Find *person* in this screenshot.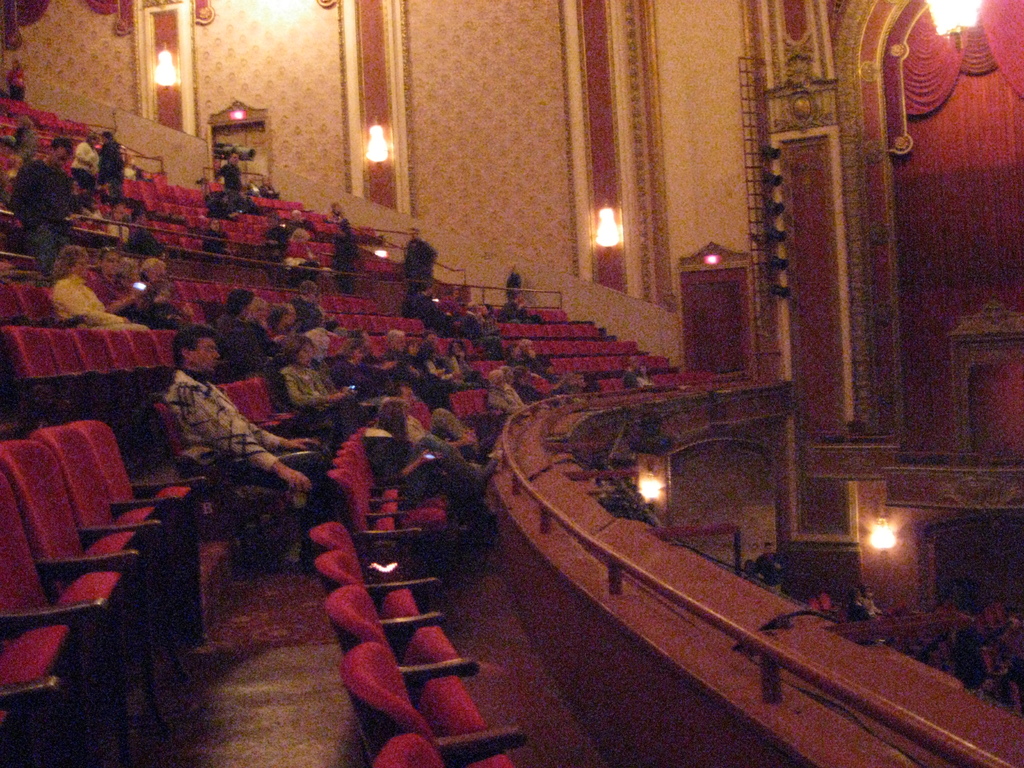
The bounding box for *person* is bbox=(618, 356, 668, 394).
